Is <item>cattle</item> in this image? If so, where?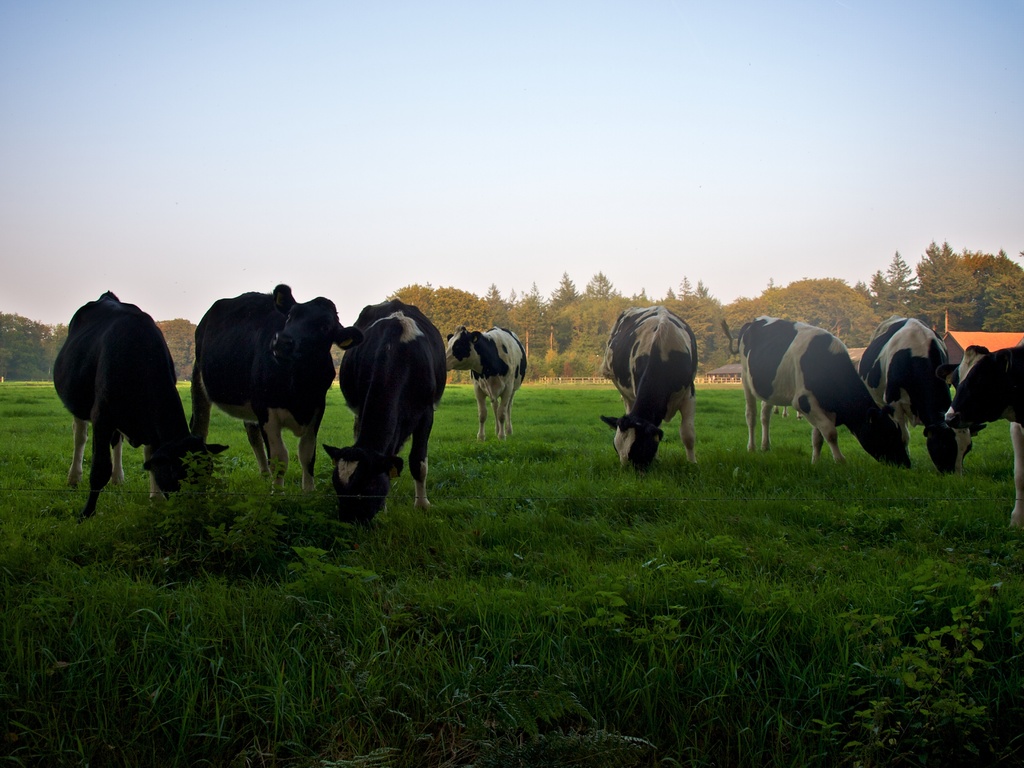
Yes, at 52, 289, 220, 516.
